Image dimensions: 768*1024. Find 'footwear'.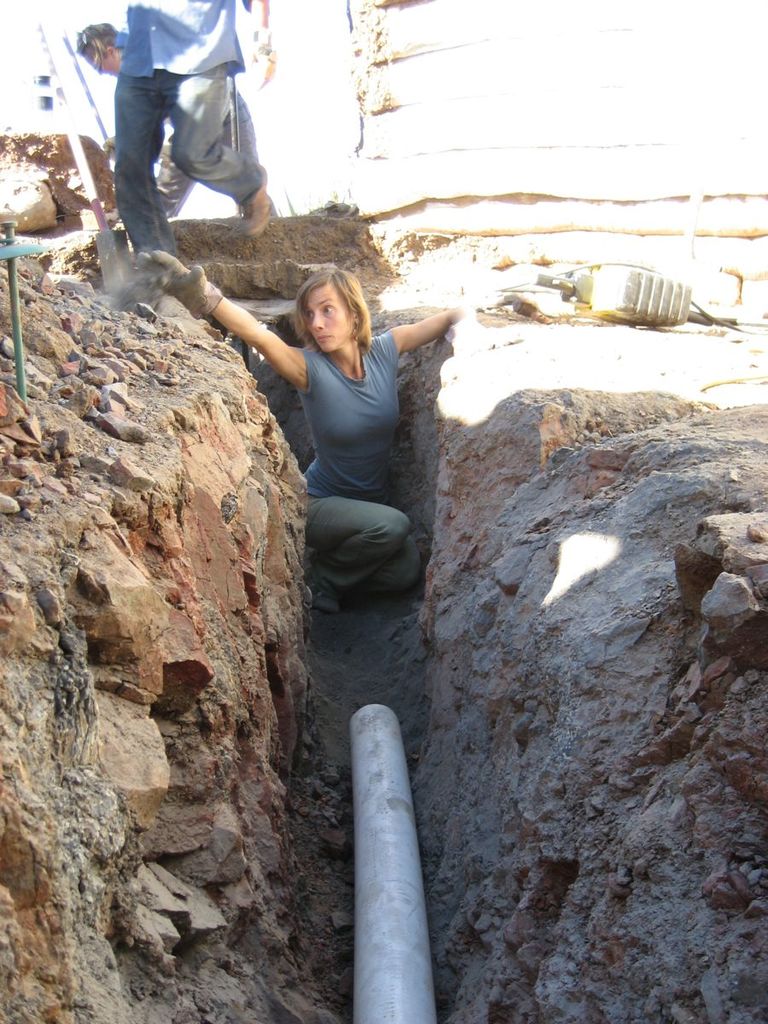
locate(314, 579, 340, 613).
